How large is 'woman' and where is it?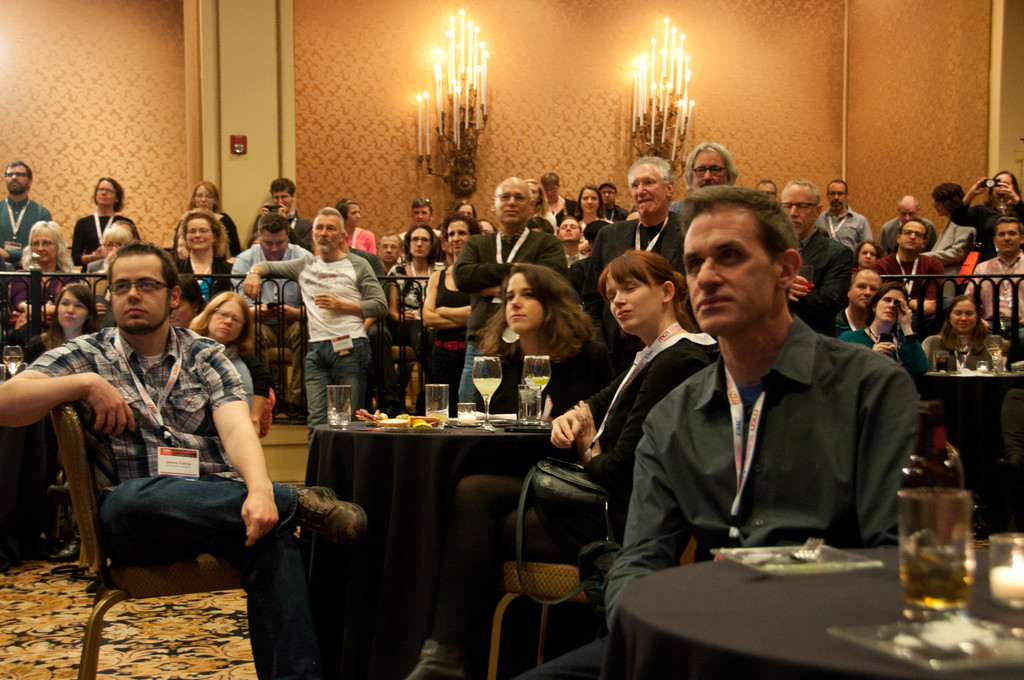
Bounding box: bbox(852, 239, 881, 277).
